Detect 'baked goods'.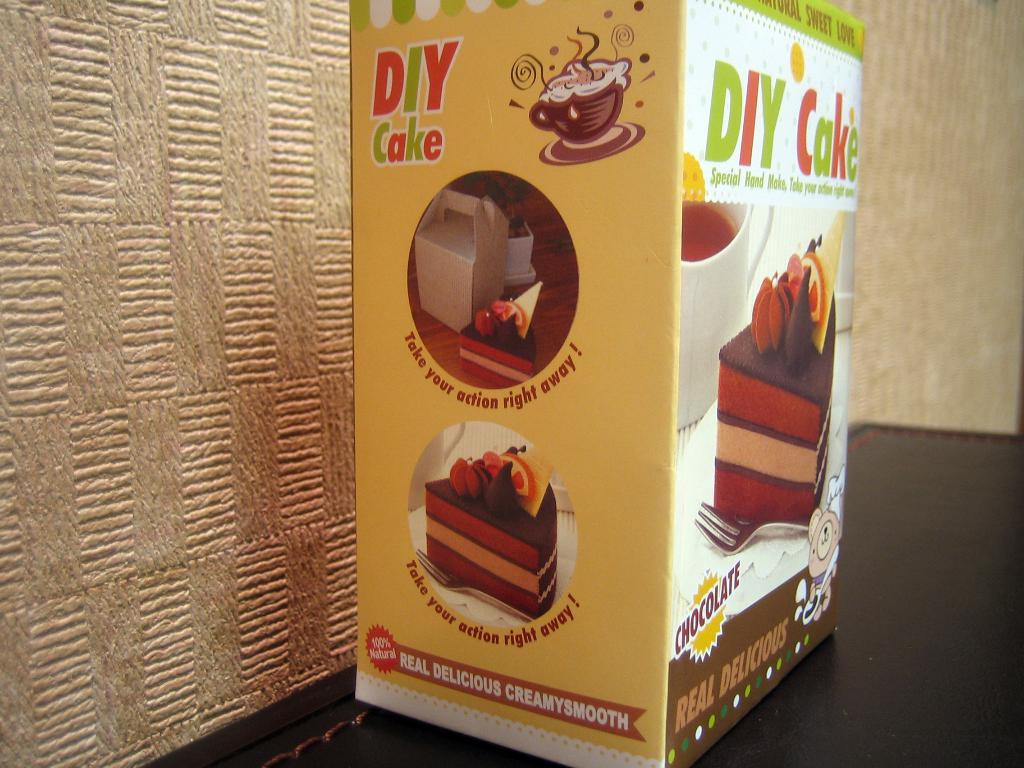
Detected at [left=344, top=0, right=870, bottom=767].
